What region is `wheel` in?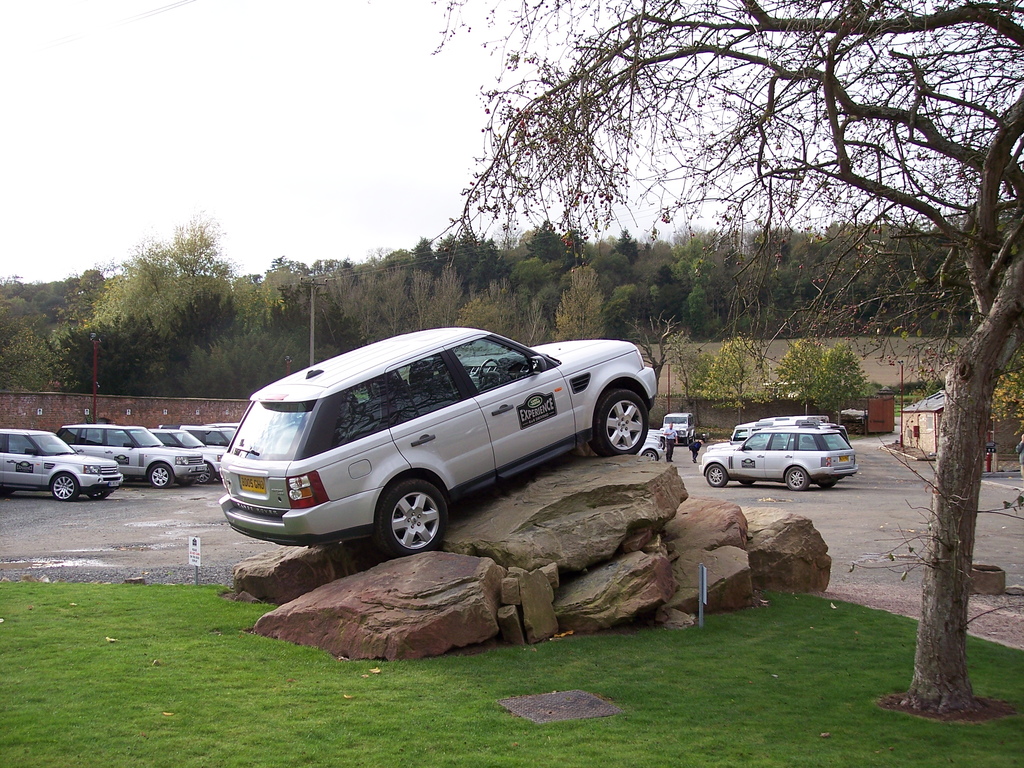
(784,468,804,492).
